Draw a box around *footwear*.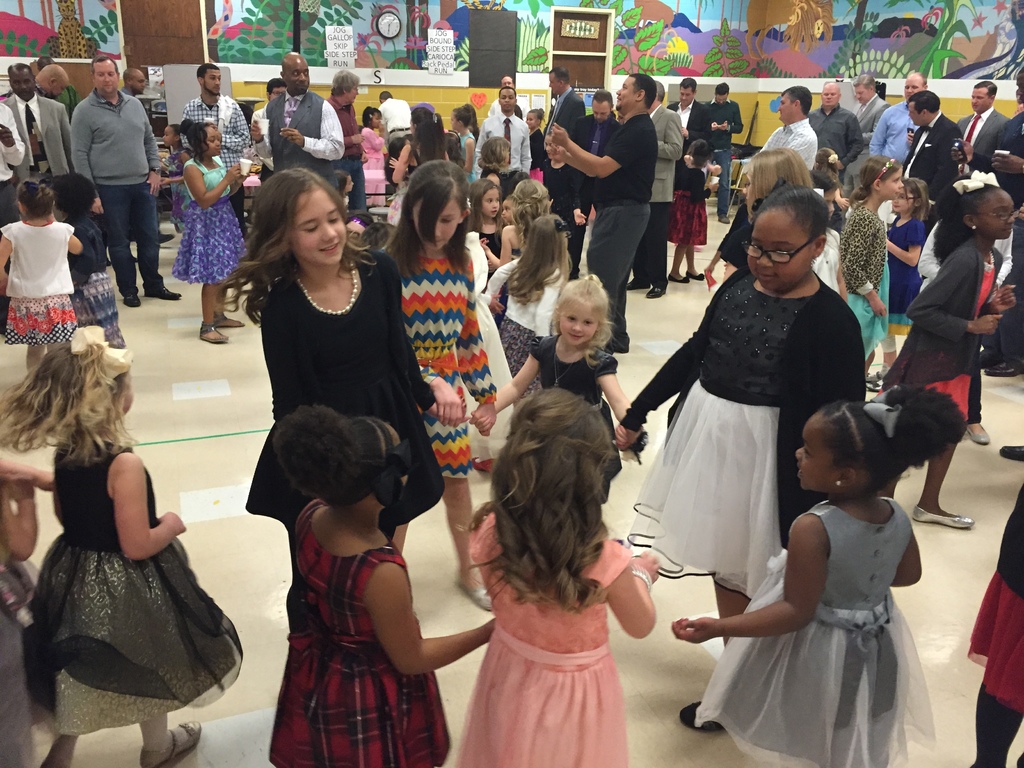
[143,287,184,302].
